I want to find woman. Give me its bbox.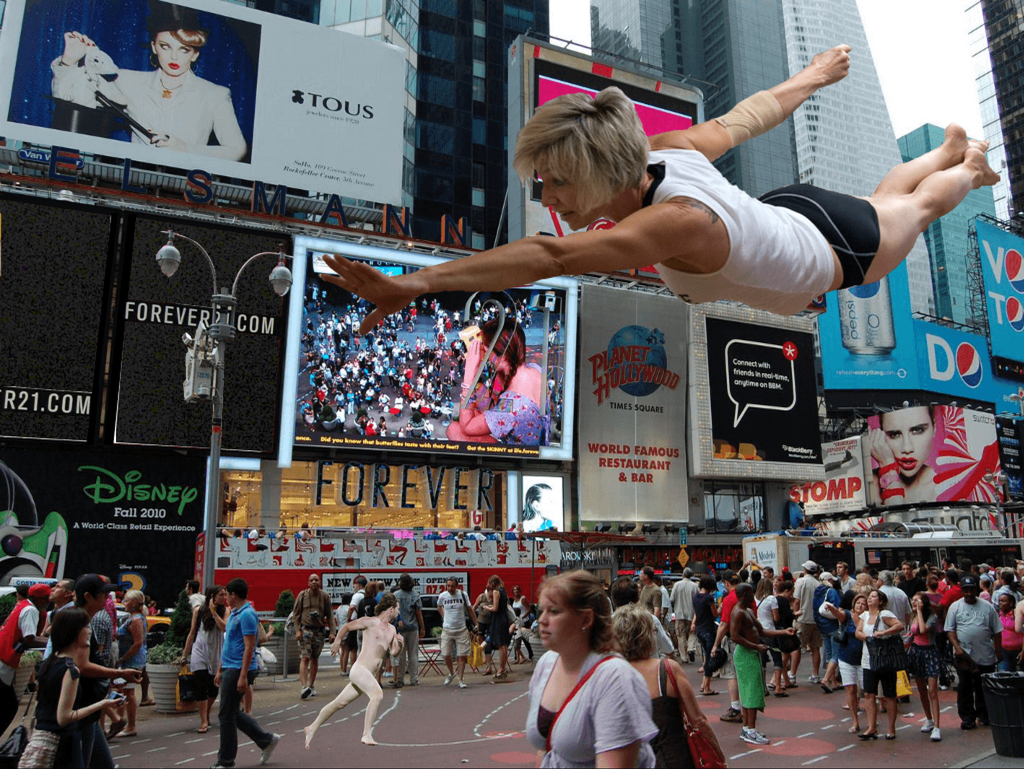
region(47, 0, 247, 165).
